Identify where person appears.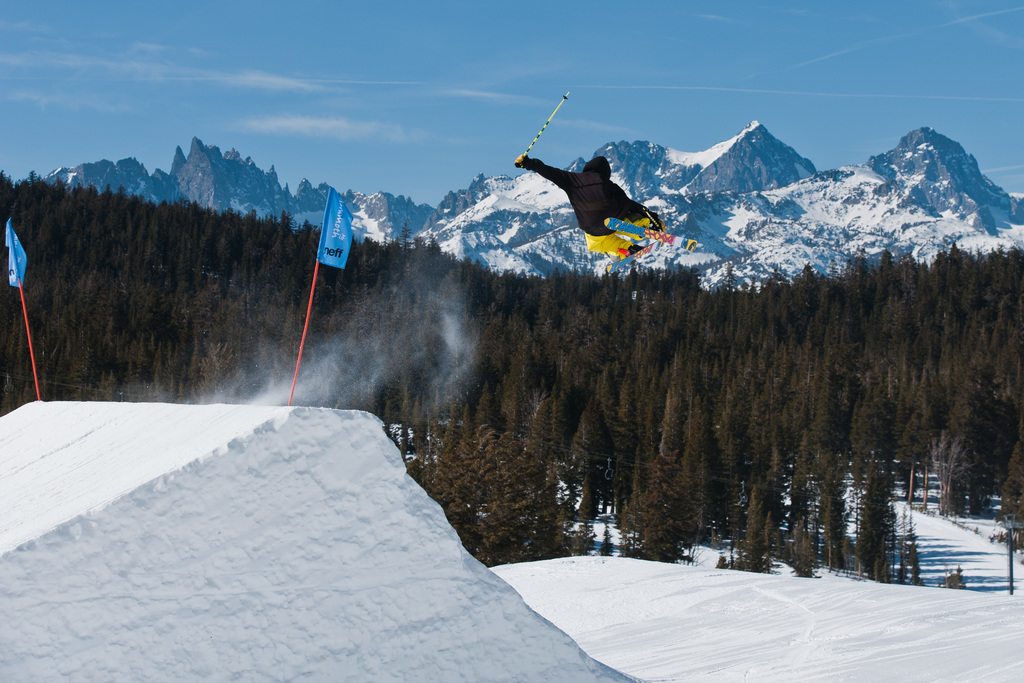
Appears at (x1=509, y1=152, x2=678, y2=266).
